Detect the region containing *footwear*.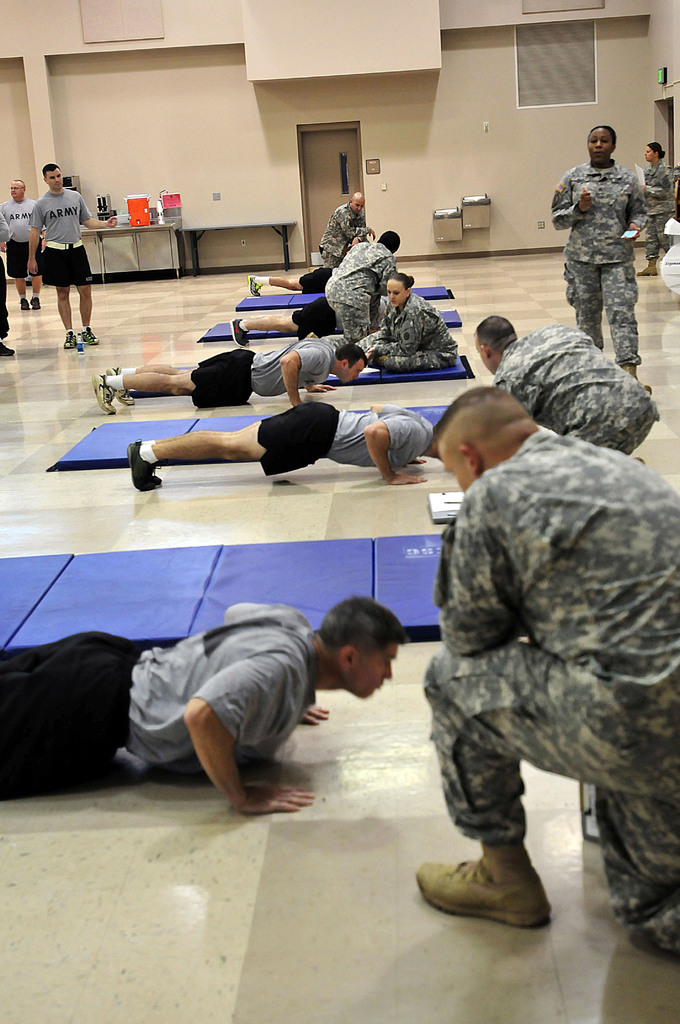
Rect(82, 319, 96, 345).
